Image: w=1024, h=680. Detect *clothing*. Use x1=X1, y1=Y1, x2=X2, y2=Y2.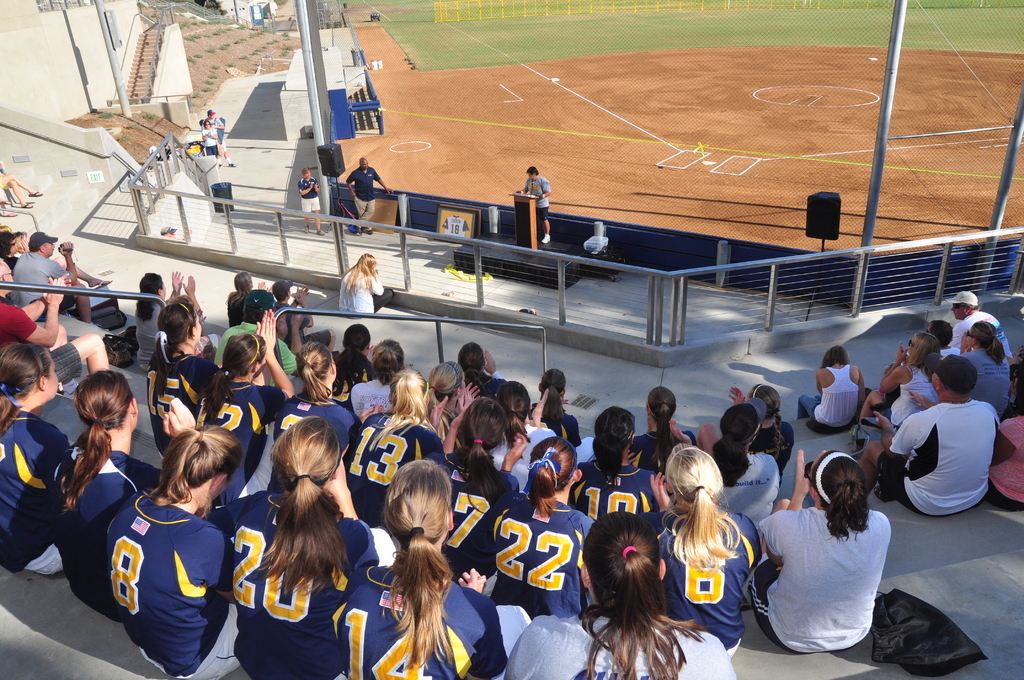
x1=488, y1=428, x2=567, y2=479.
